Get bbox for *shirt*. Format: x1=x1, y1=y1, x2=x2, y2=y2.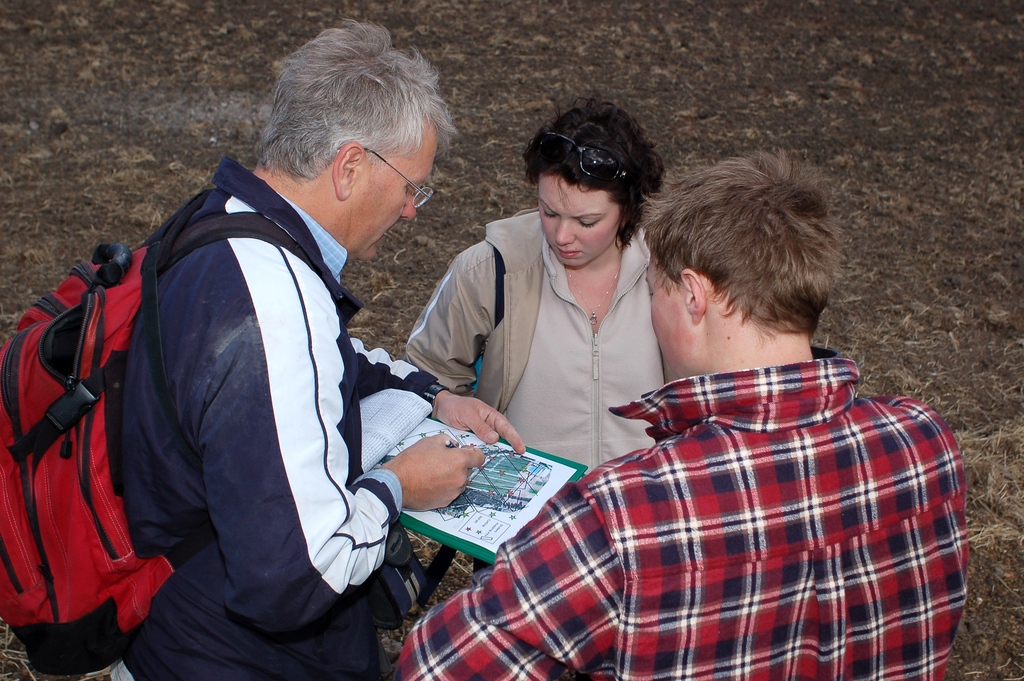
x1=278, y1=192, x2=349, y2=284.
